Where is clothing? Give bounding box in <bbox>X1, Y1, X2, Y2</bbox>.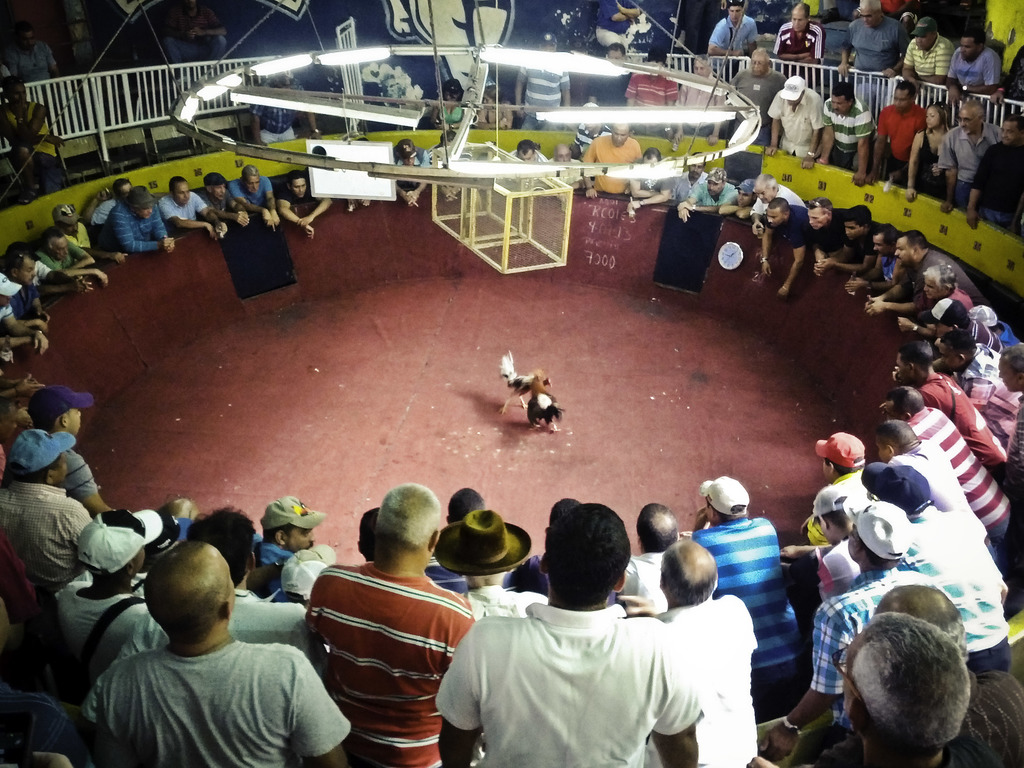
<bbox>712, 15, 768, 56</bbox>.
